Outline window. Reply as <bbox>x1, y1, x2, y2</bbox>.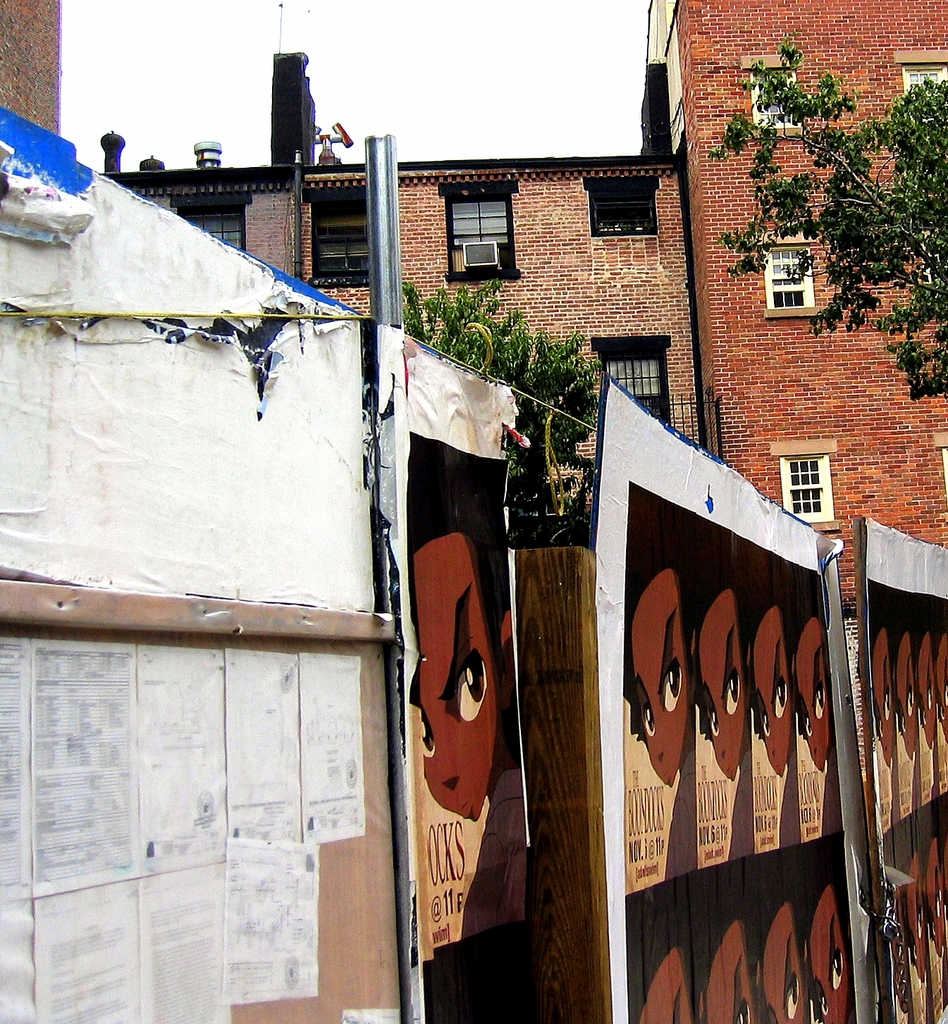
<bbox>438, 164, 529, 259</bbox>.
